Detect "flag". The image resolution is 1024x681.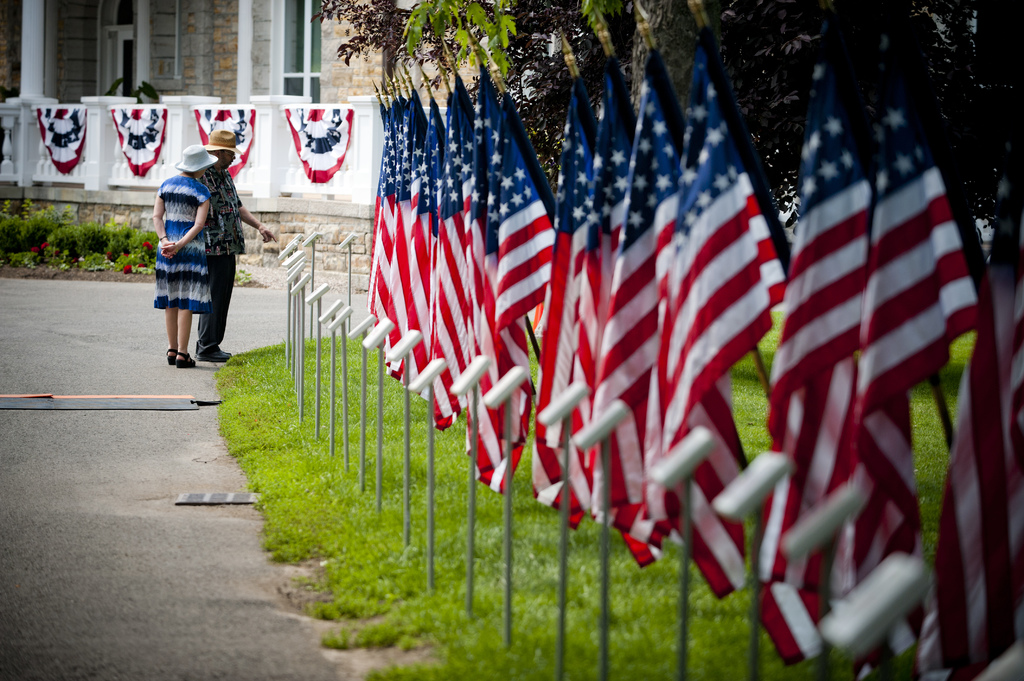
659 42 789 604.
